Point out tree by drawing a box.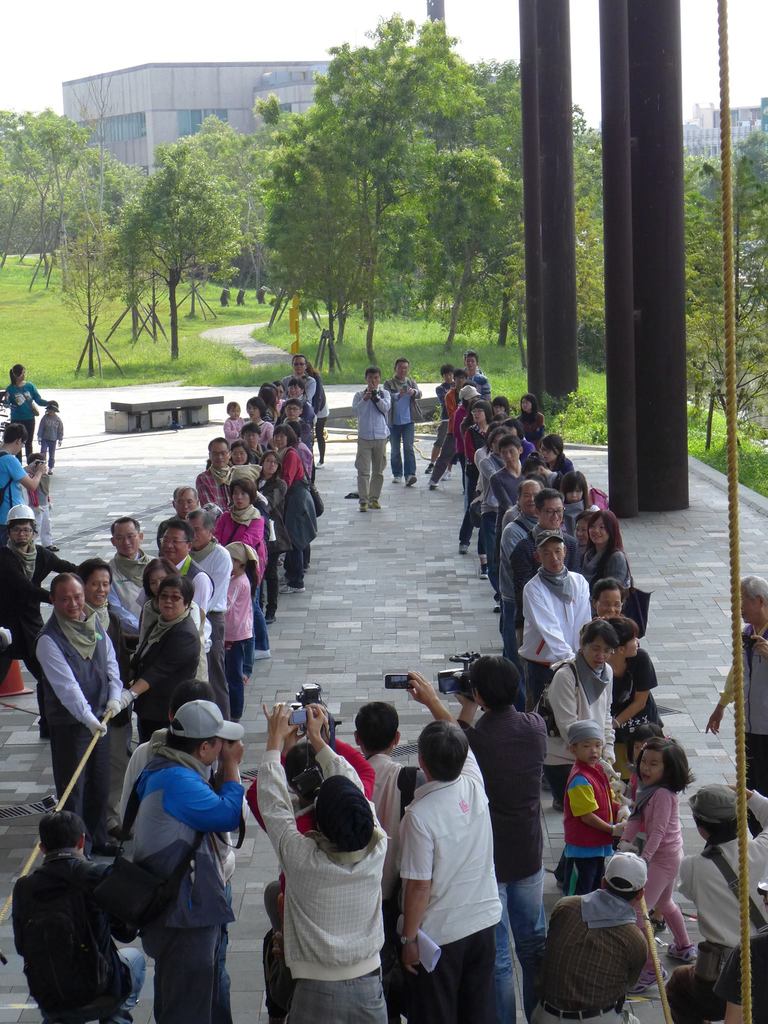
BBox(104, 142, 239, 353).
